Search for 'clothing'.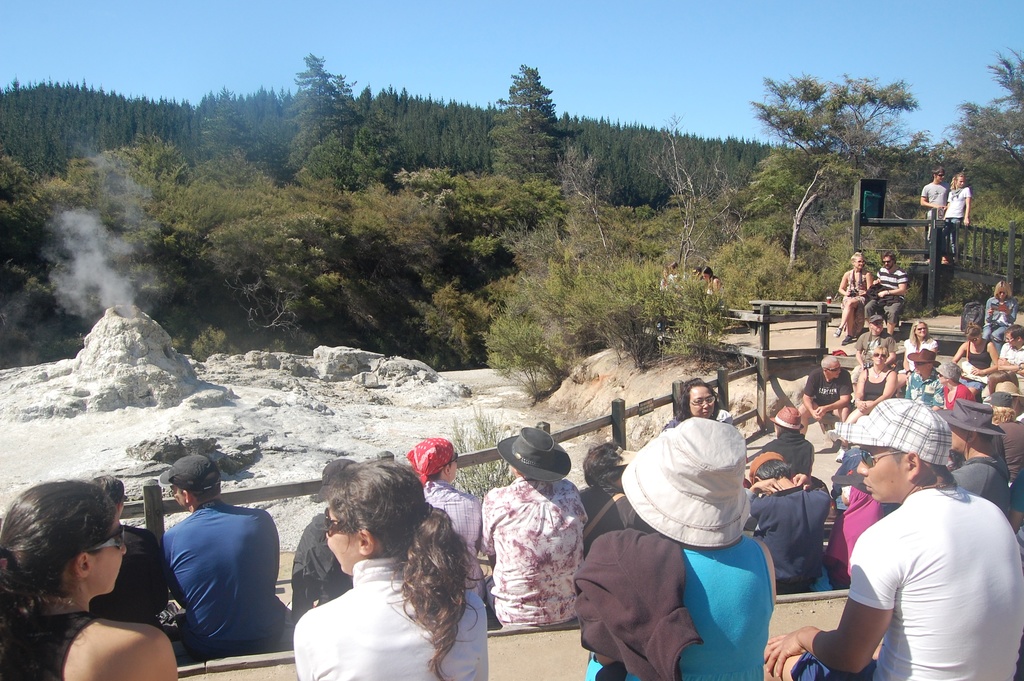
Found at rect(758, 428, 817, 478).
